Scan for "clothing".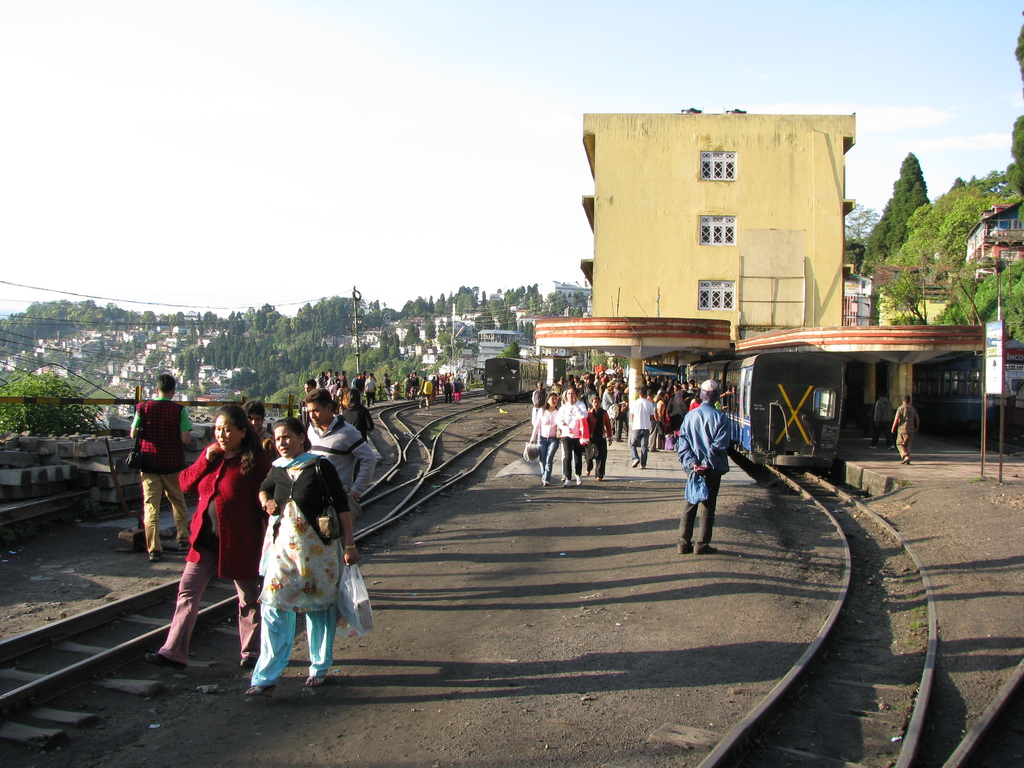
Scan result: select_region(130, 396, 193, 545).
